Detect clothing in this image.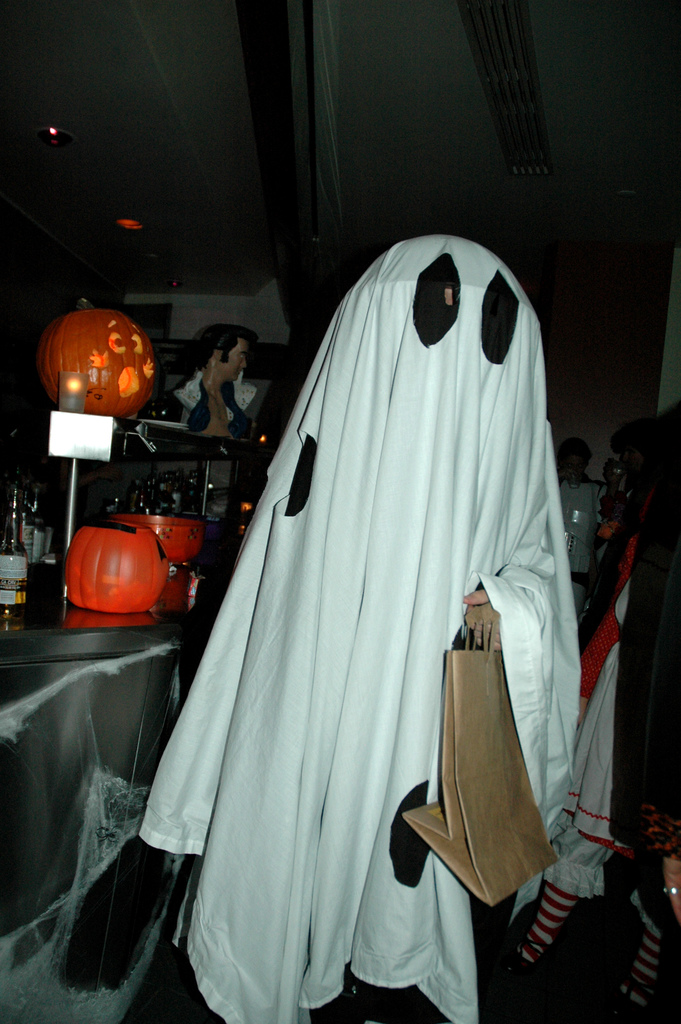
Detection: (left=536, top=428, right=680, bottom=937).
